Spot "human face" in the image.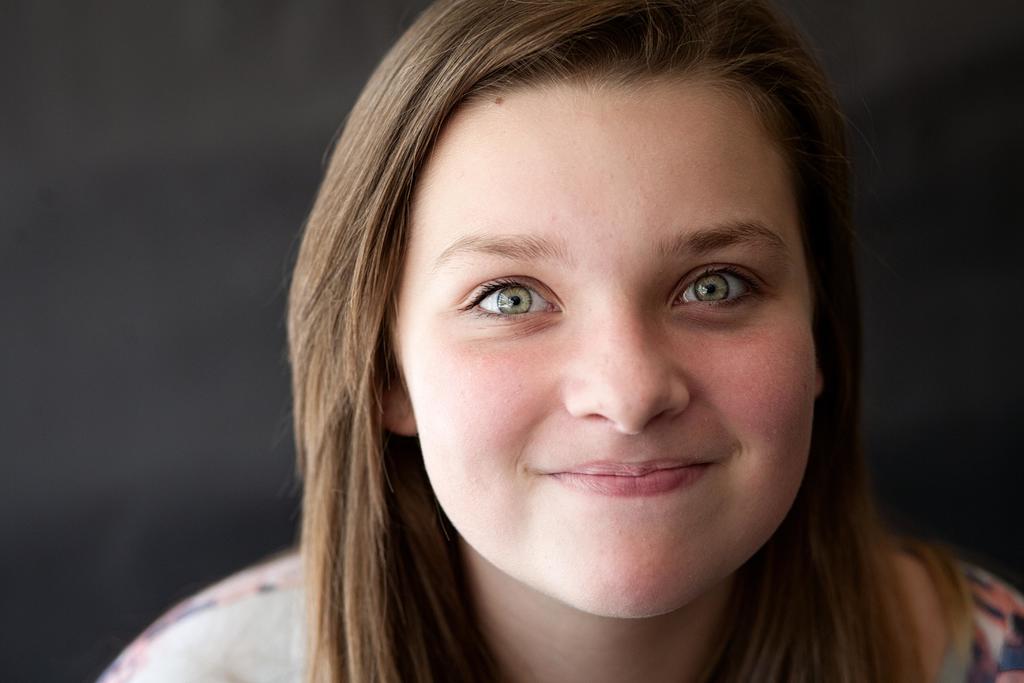
"human face" found at 373,50,844,600.
